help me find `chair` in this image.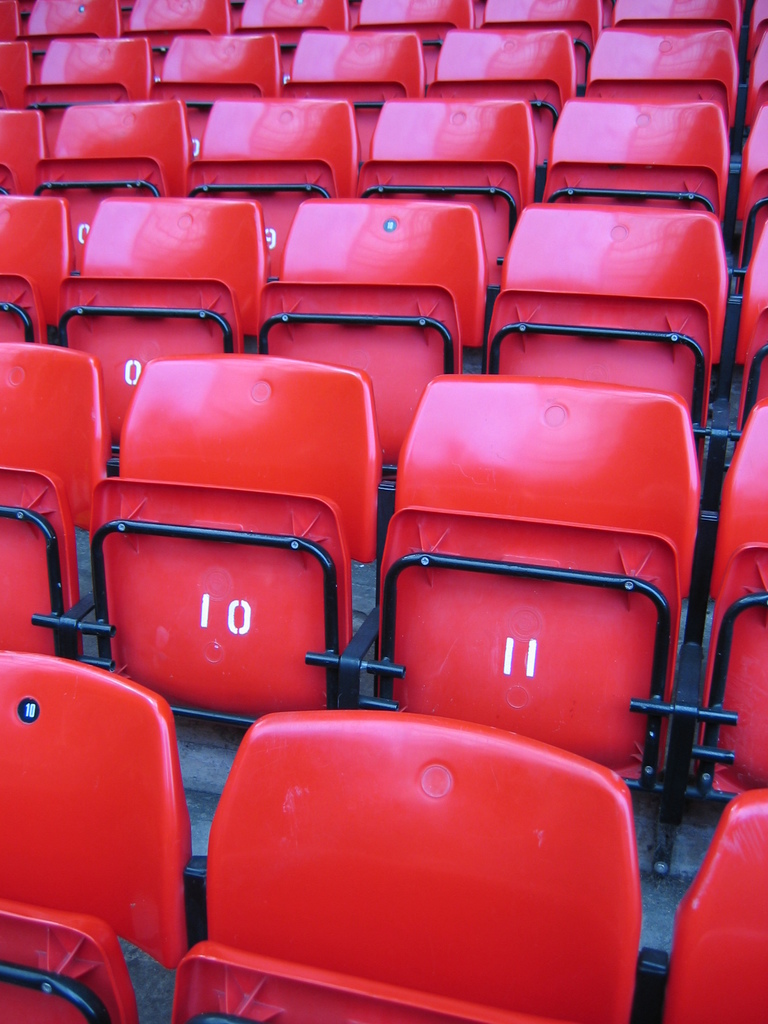
Found it: x1=730 y1=225 x2=767 y2=436.
